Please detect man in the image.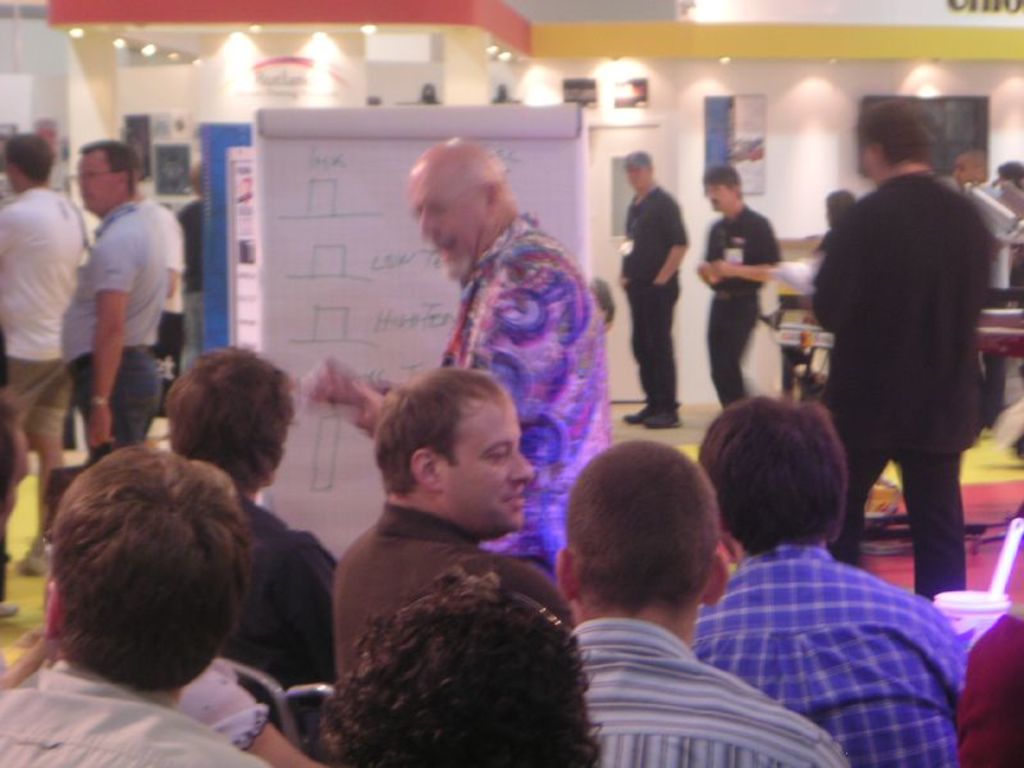
l=558, t=439, r=847, b=767.
